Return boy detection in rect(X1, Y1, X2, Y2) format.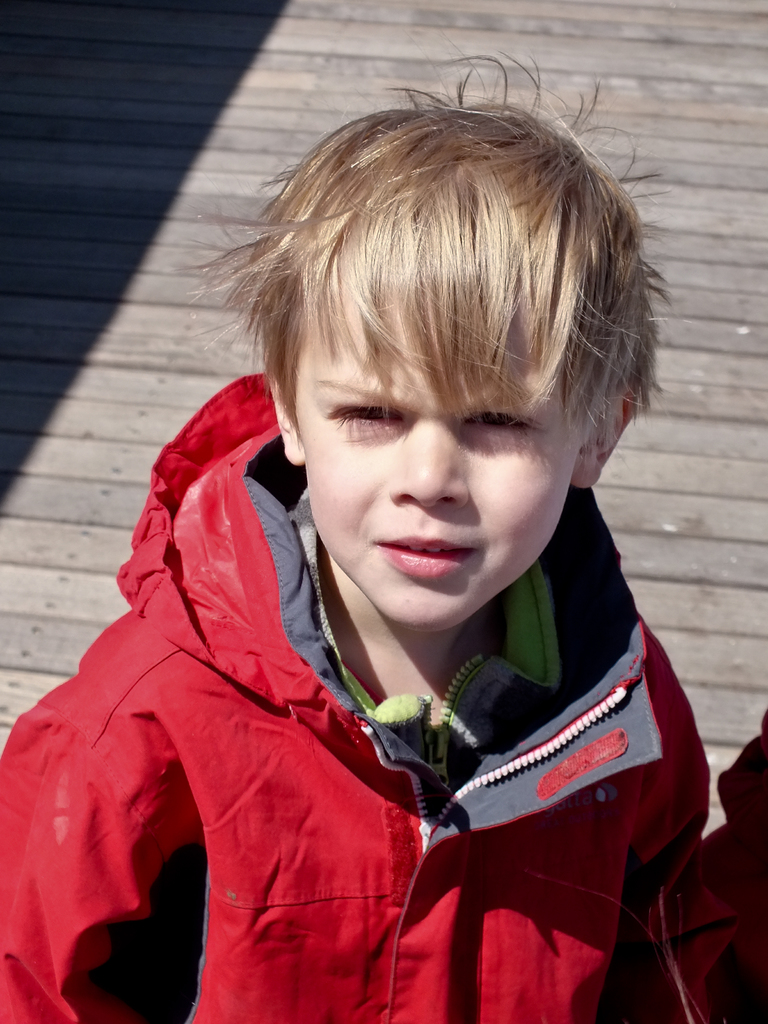
rect(0, 44, 767, 1023).
